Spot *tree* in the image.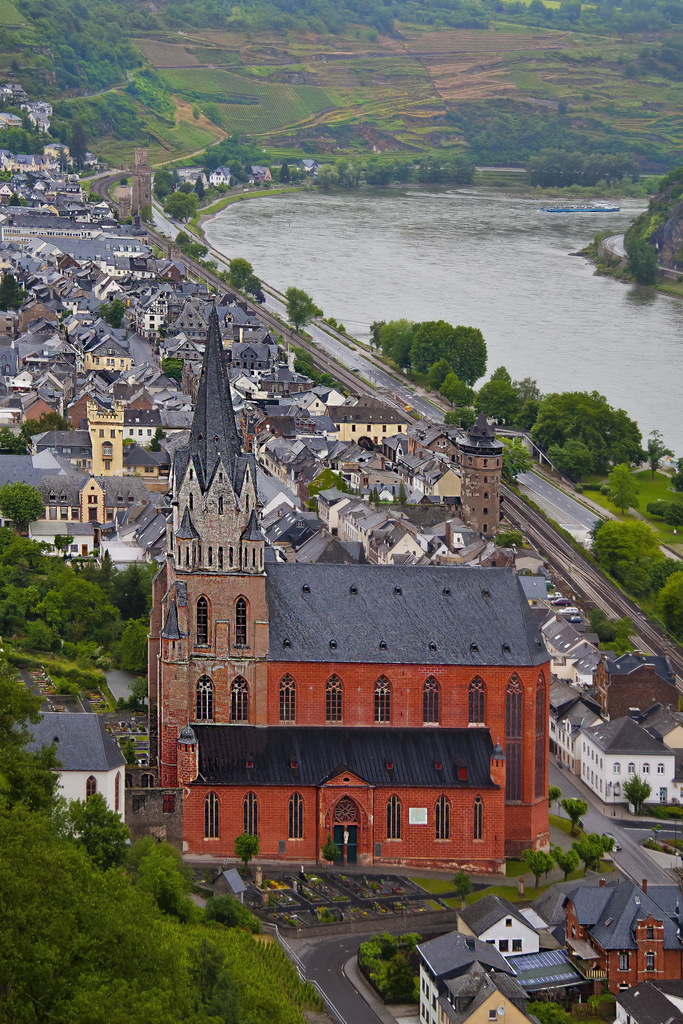
*tree* found at box=[555, 851, 575, 883].
